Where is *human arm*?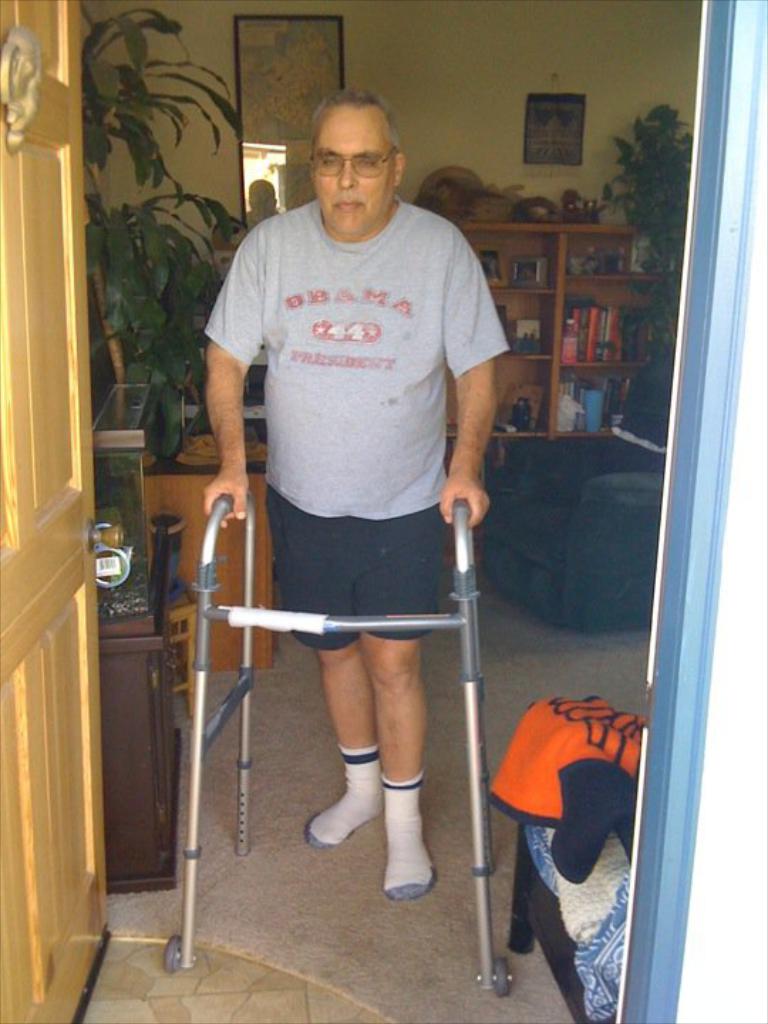
select_region(430, 257, 526, 555).
